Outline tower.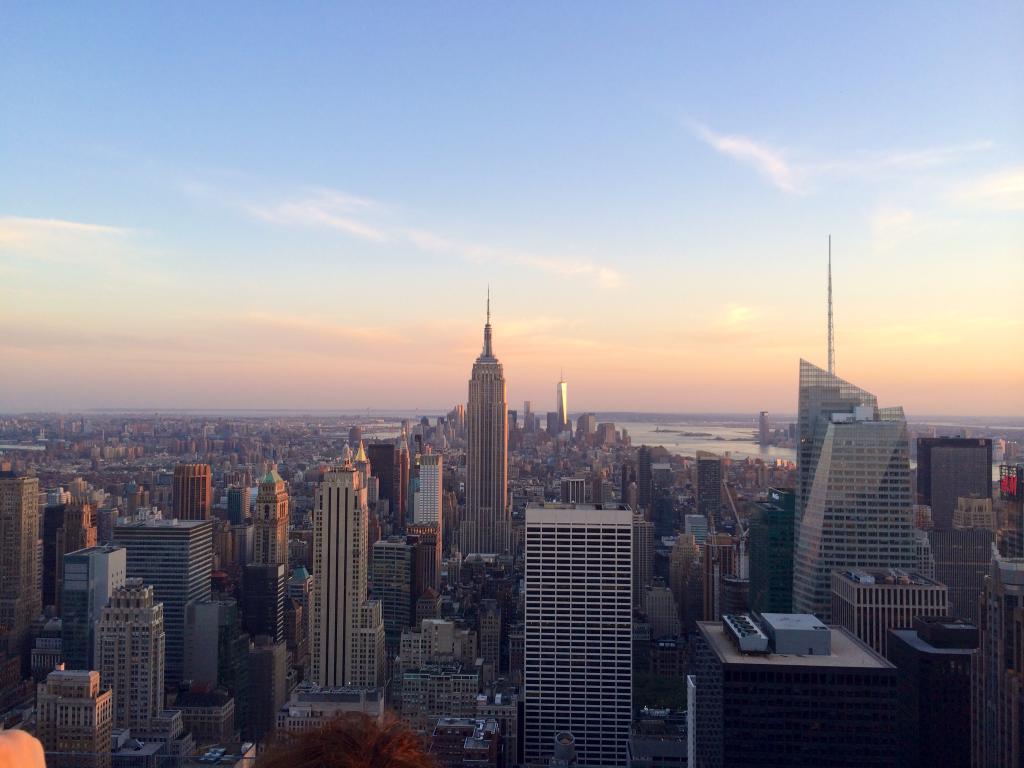
Outline: (96, 579, 173, 740).
